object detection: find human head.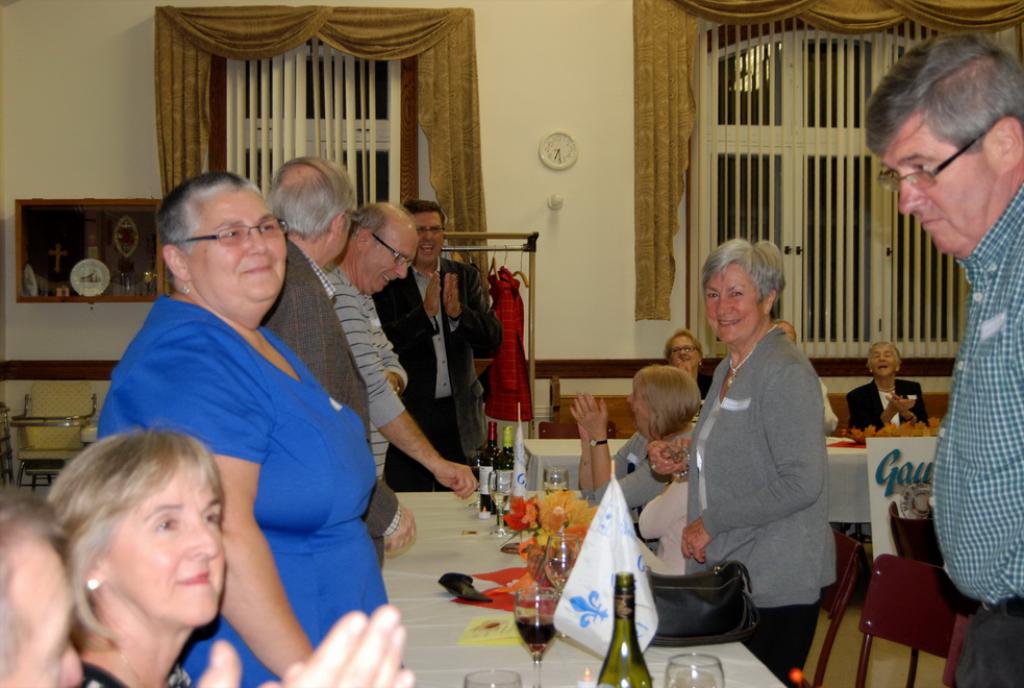
41/426/227/641.
